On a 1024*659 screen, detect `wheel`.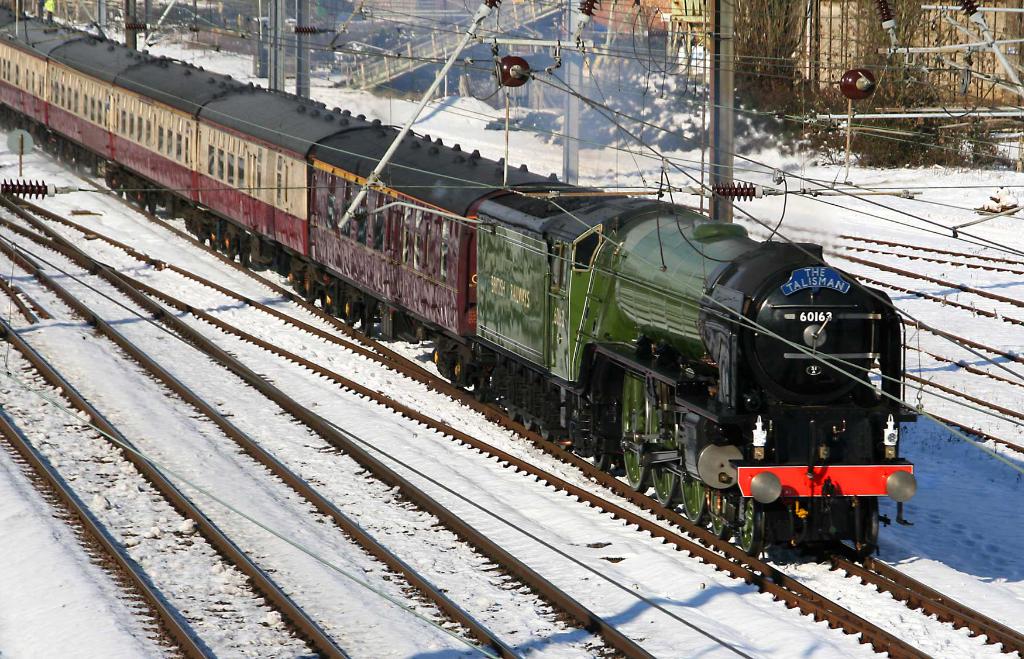
{"left": 743, "top": 514, "right": 756, "bottom": 559}.
